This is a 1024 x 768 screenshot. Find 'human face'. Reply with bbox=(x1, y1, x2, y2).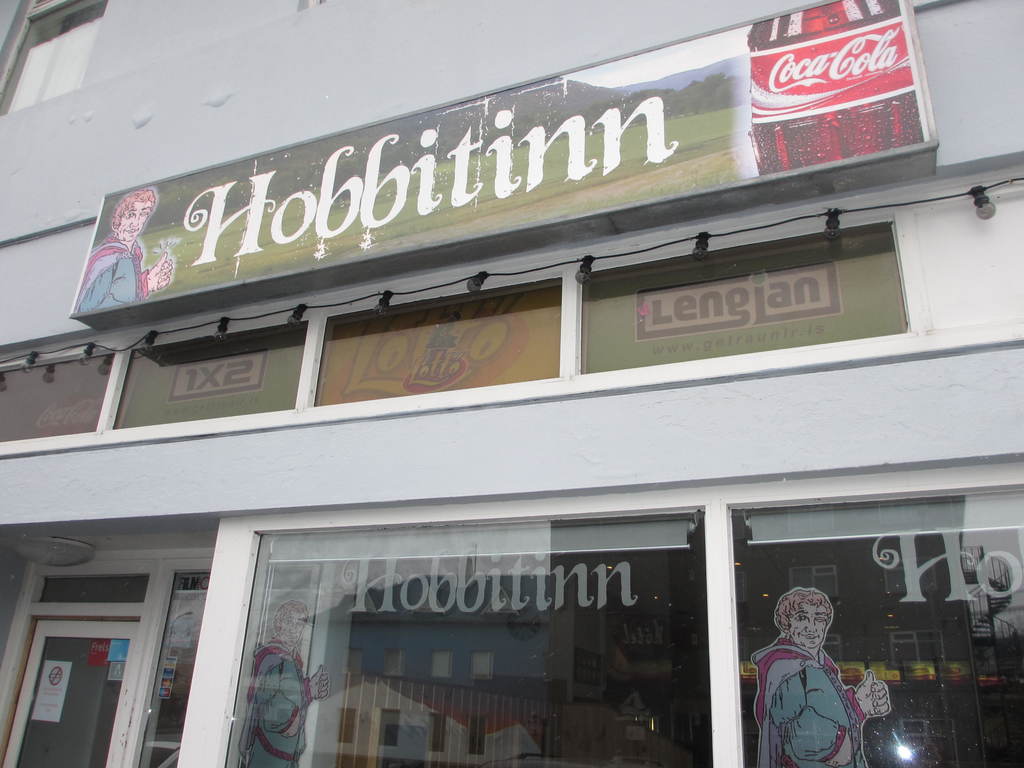
bbox=(281, 611, 307, 647).
